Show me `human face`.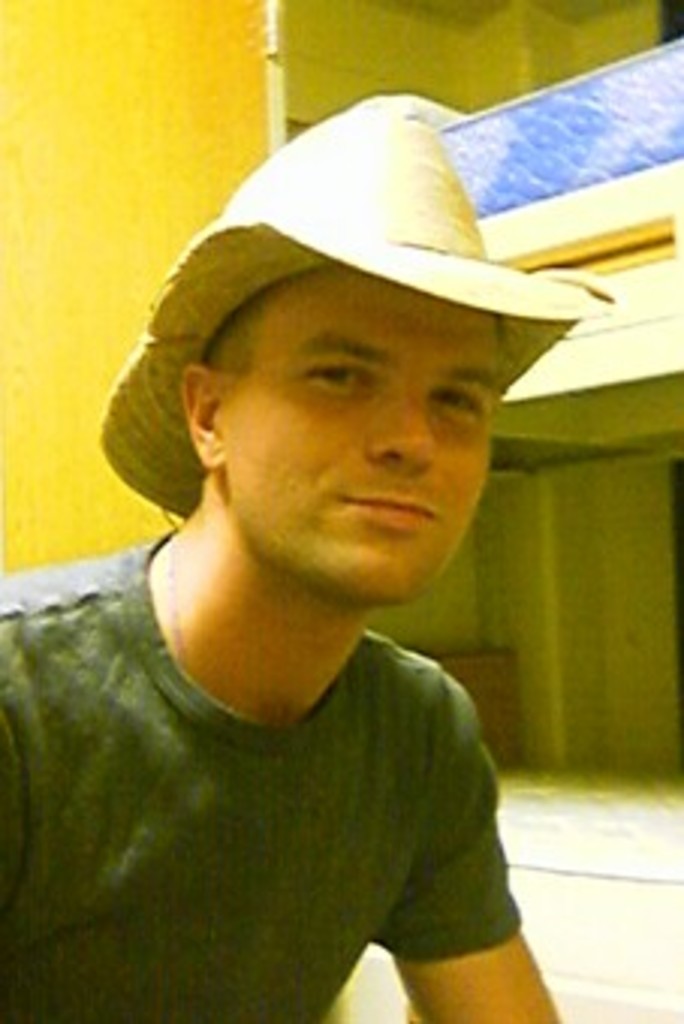
`human face` is here: [left=226, top=262, right=503, bottom=605].
